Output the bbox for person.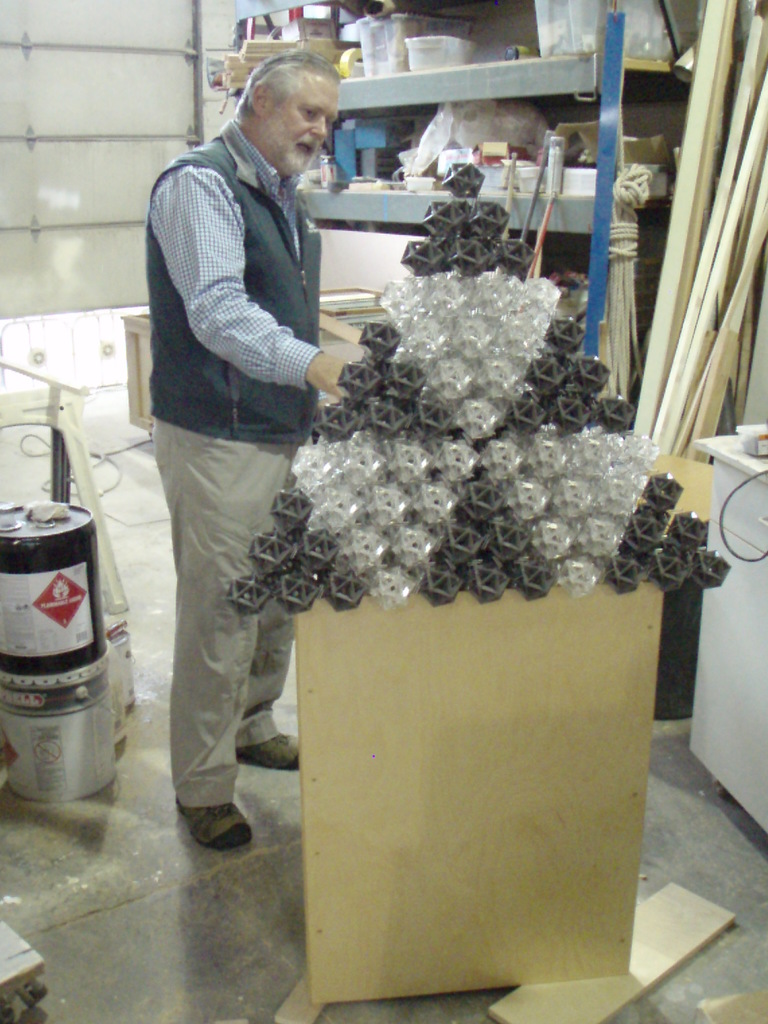
BBox(128, 20, 371, 877).
